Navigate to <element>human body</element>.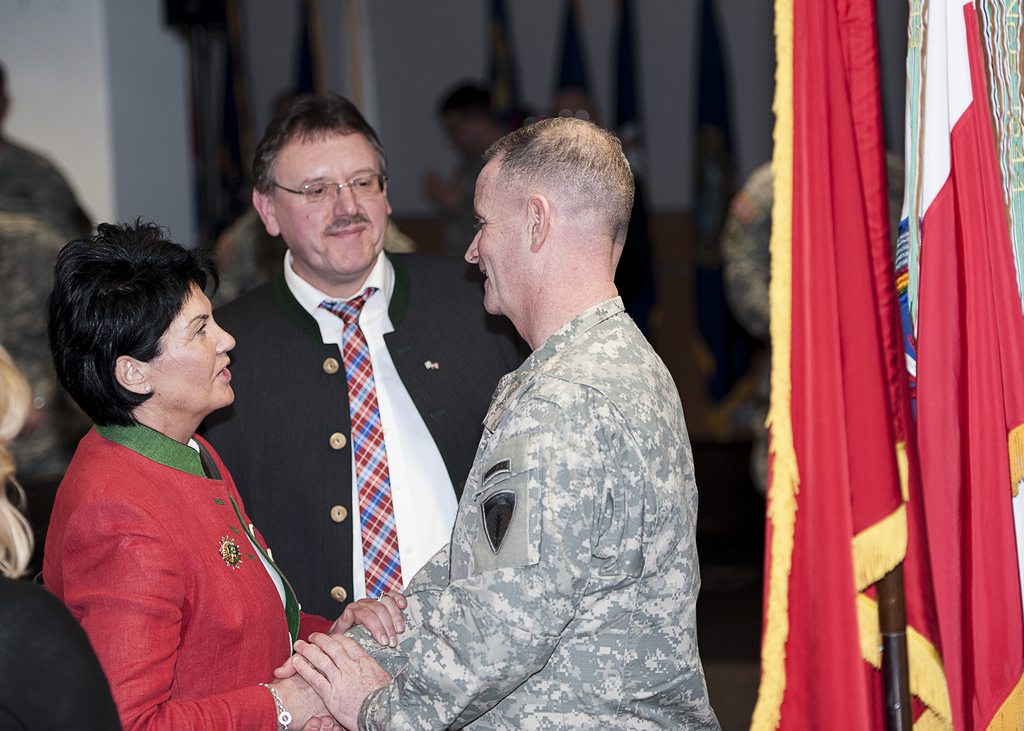
Navigation target: crop(0, 127, 99, 503).
